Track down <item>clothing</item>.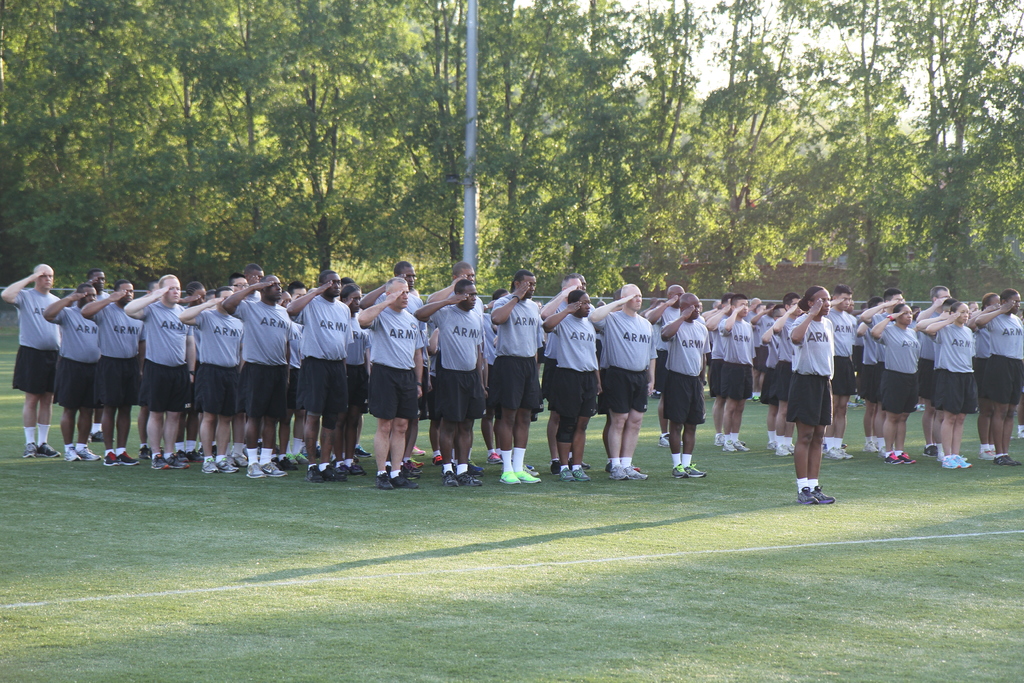
Tracked to locate(708, 366, 735, 403).
